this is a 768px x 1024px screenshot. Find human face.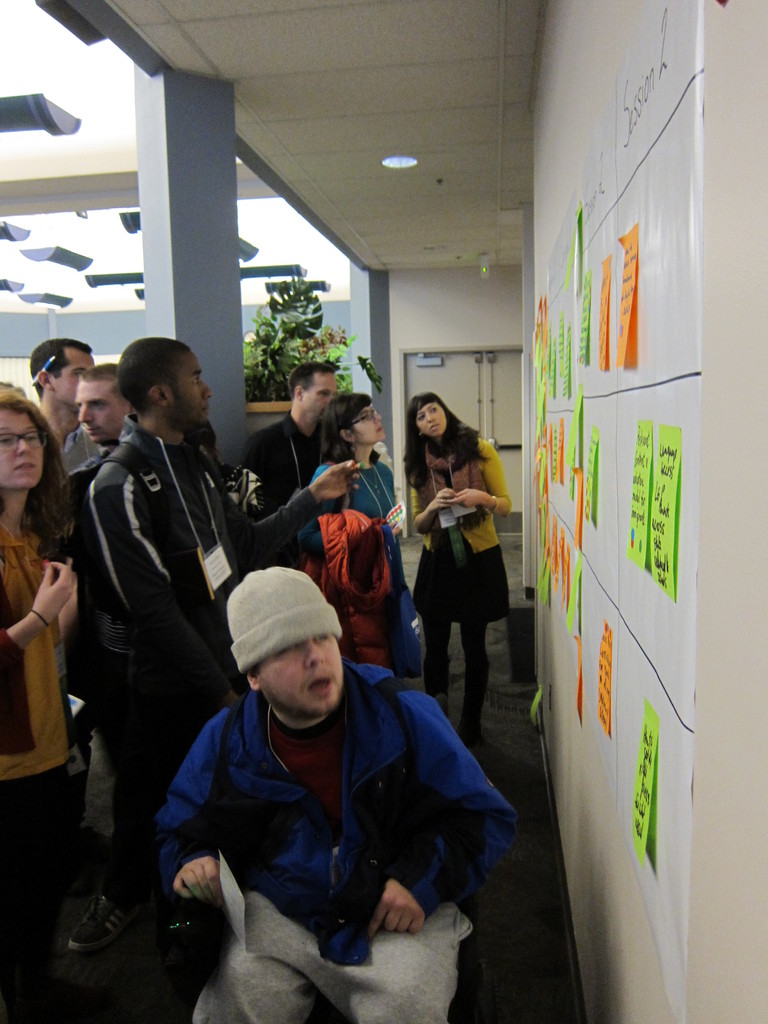
Bounding box: 250/629/360/713.
